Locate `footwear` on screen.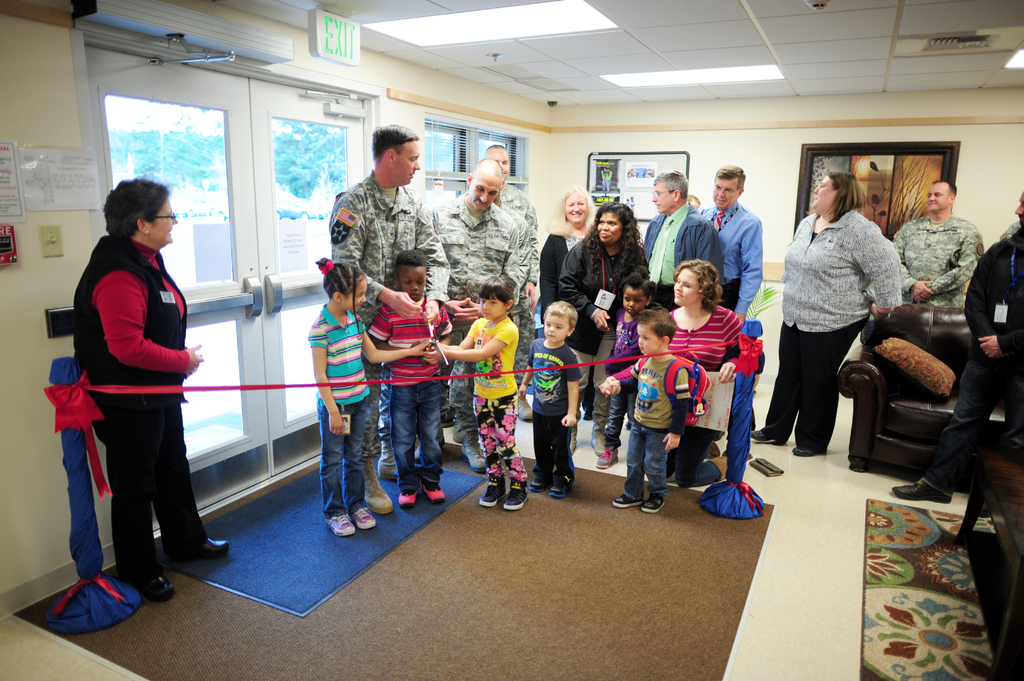
On screen at [left=641, top=499, right=667, bottom=509].
